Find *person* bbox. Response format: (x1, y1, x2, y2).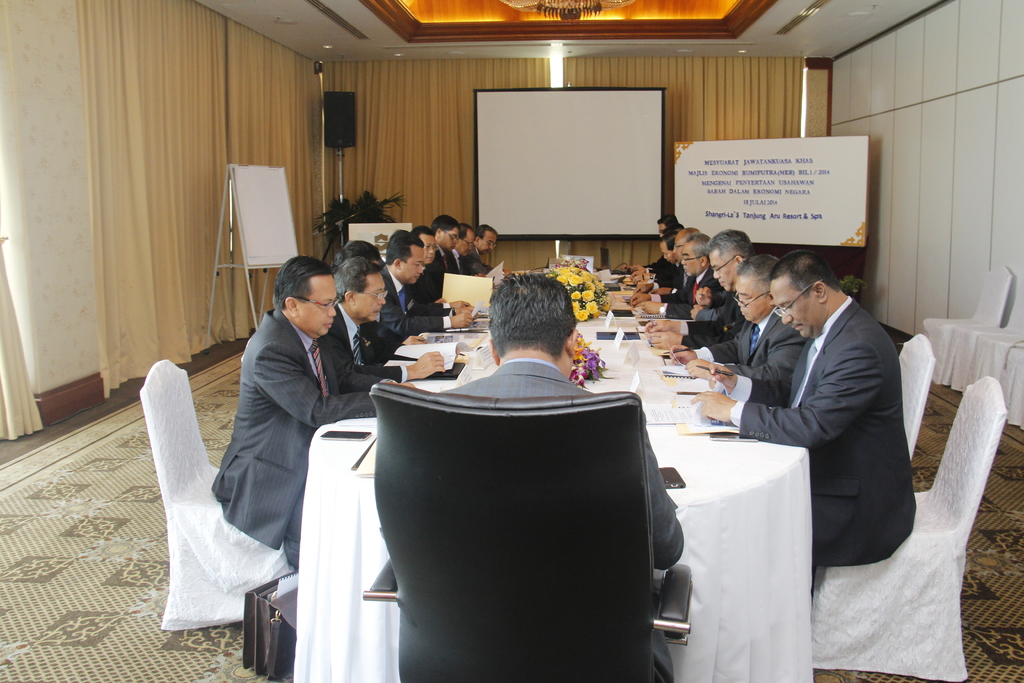
(436, 270, 686, 682).
